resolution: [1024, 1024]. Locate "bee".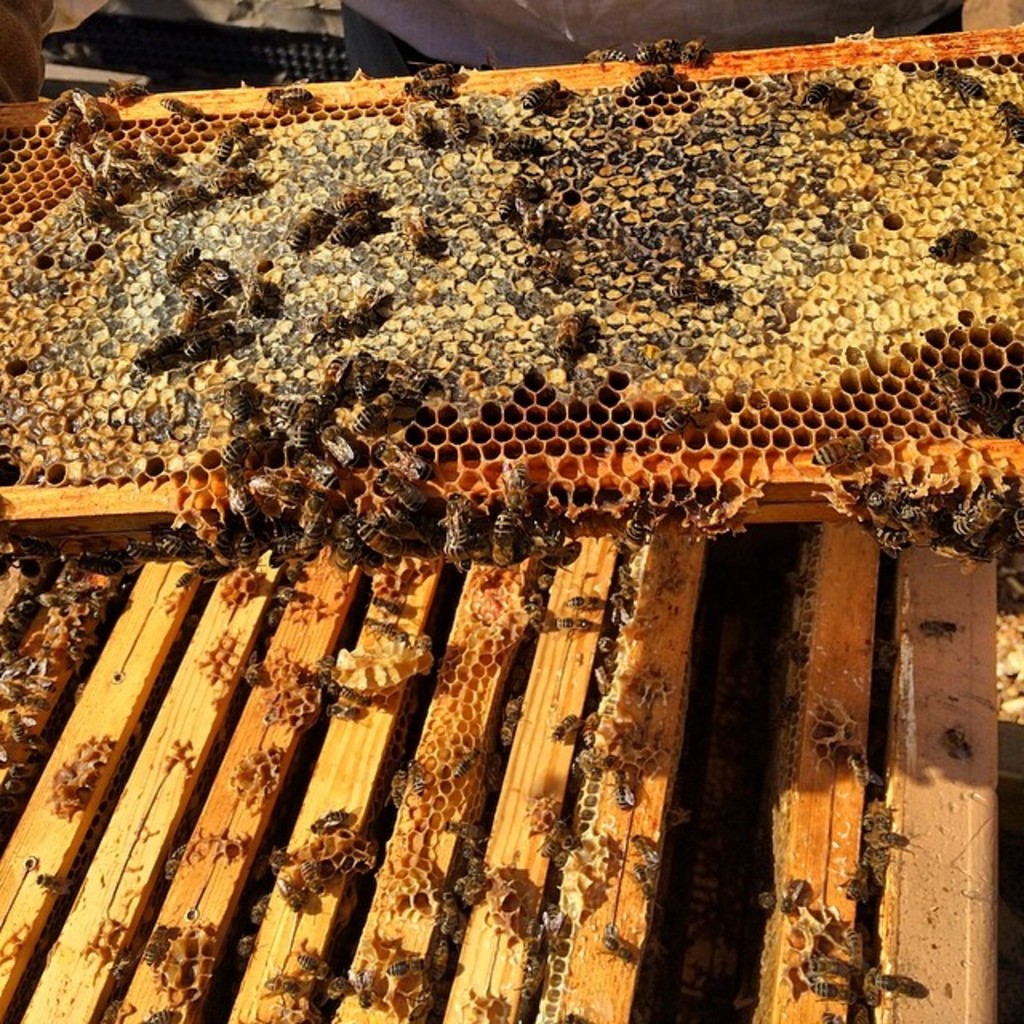
[x1=998, y1=510, x2=1022, y2=538].
